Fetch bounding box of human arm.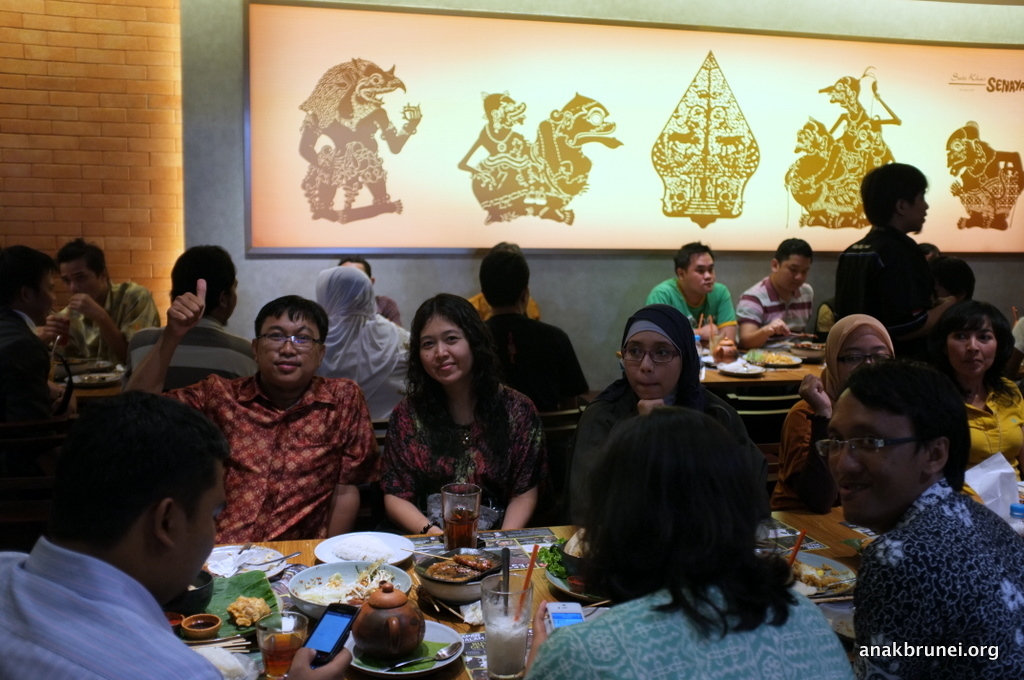
Bbox: <bbox>692, 318, 727, 339</bbox>.
